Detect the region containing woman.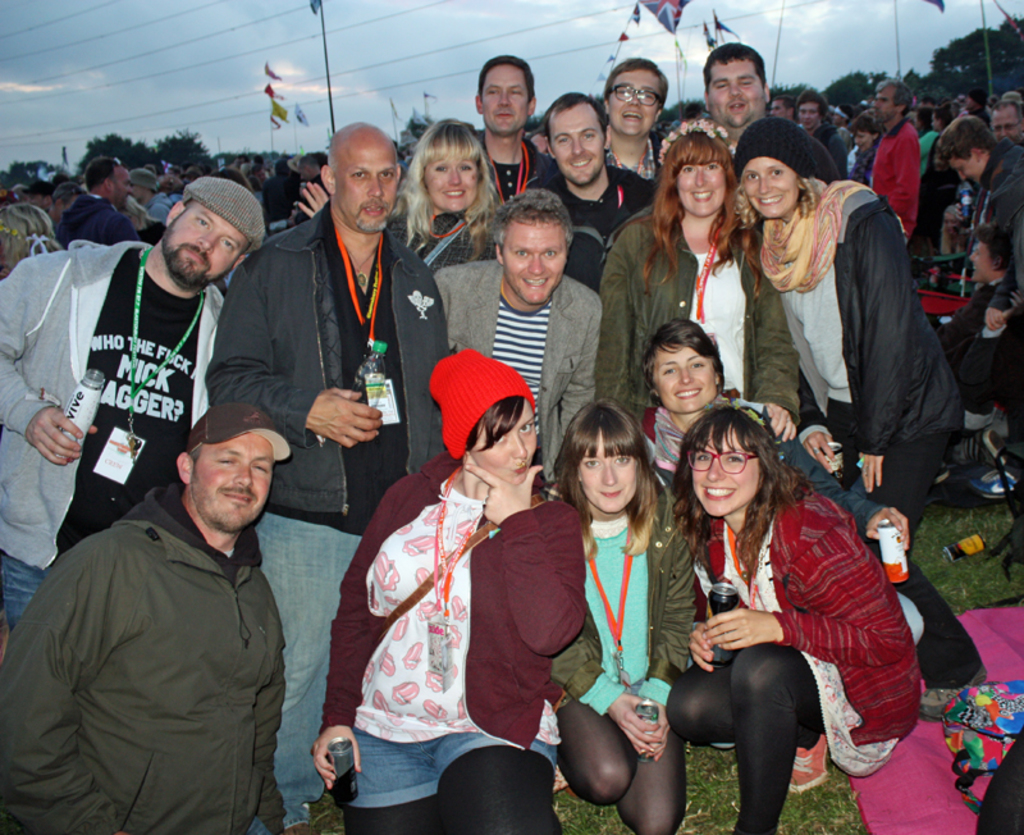
bbox=[540, 396, 708, 834].
